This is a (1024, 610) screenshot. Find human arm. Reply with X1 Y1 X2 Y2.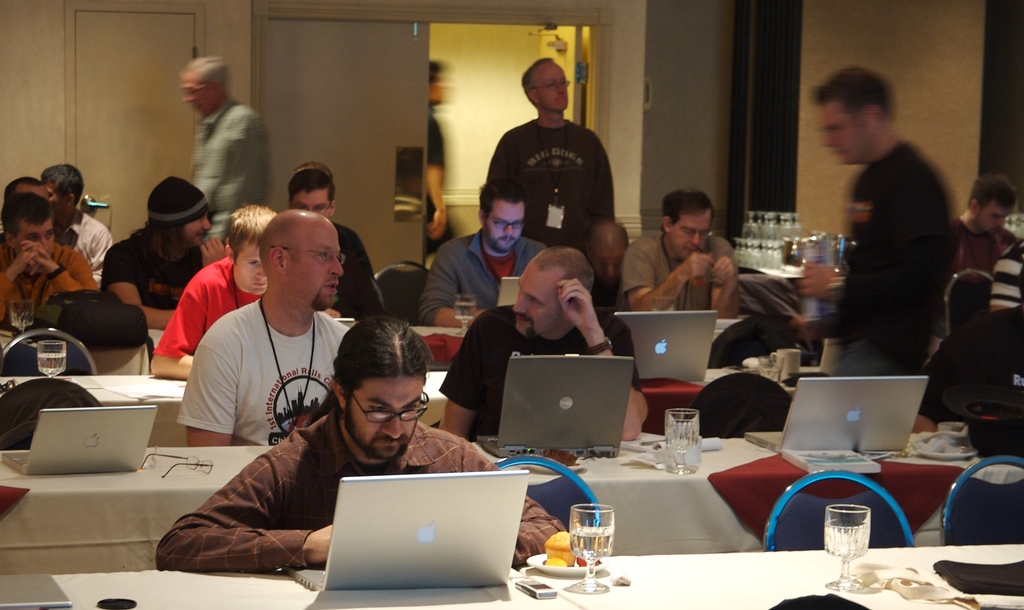
150 274 201 378.
